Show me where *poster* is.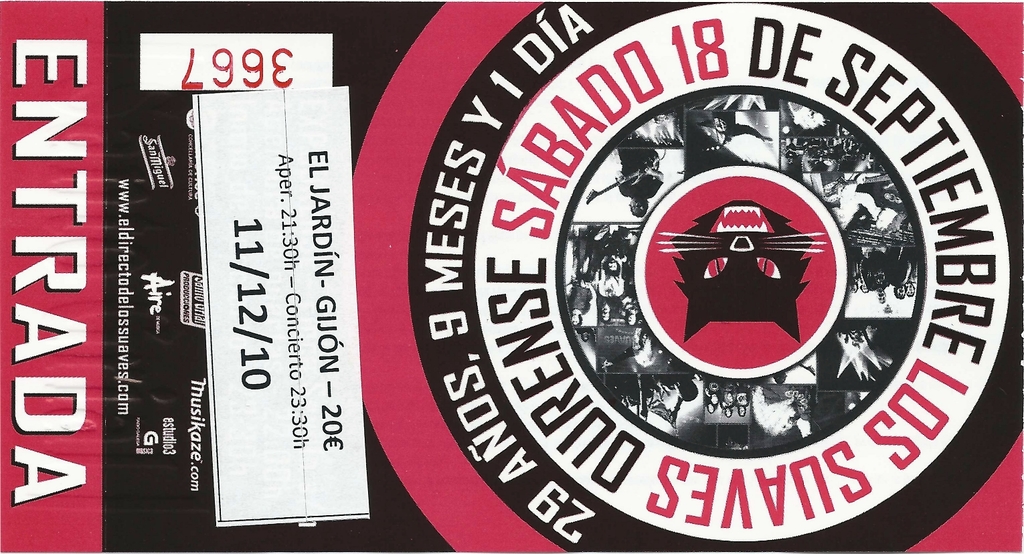
*poster* is at [0,0,1023,553].
